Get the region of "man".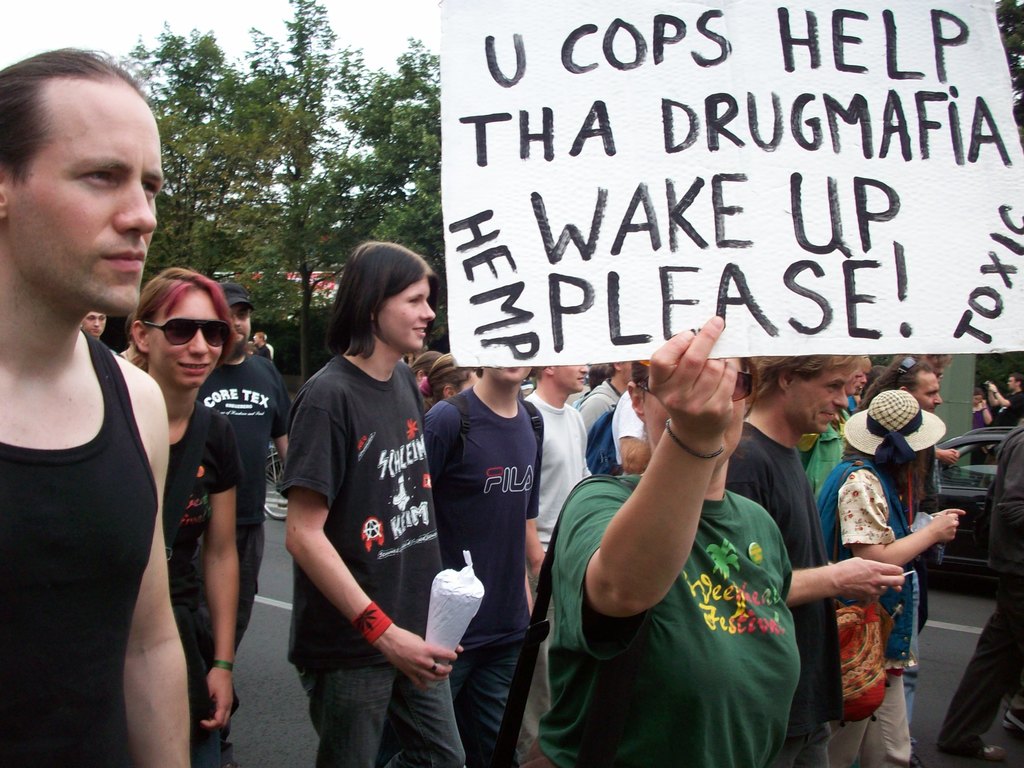
box(77, 307, 111, 347).
